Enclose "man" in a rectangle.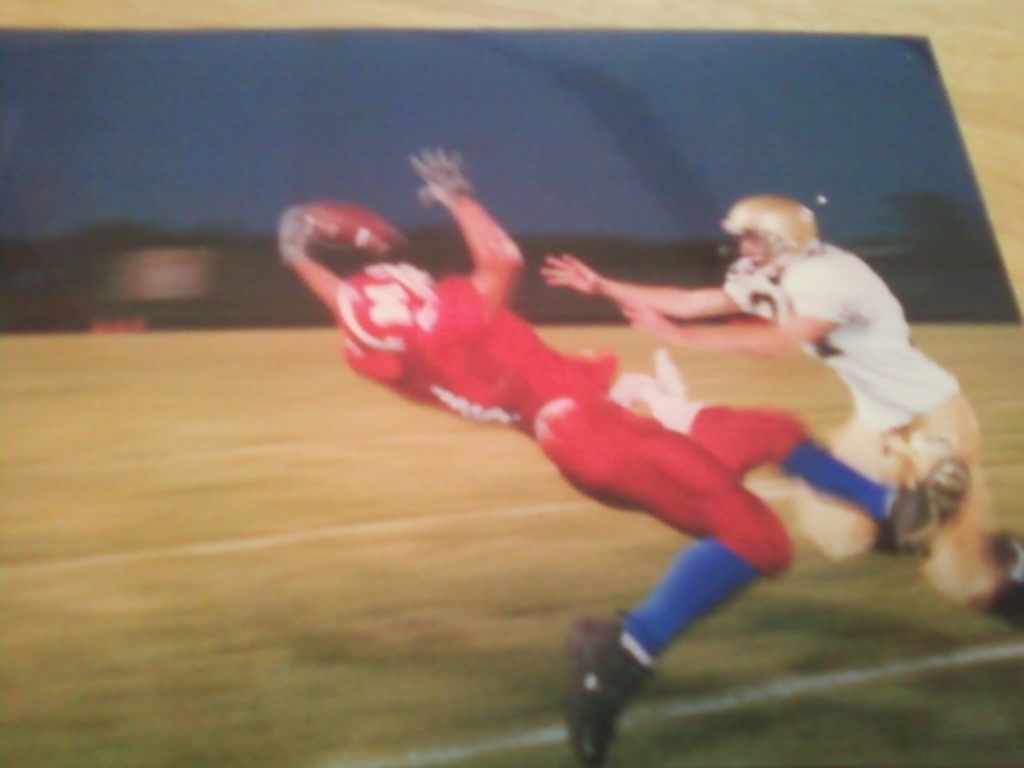
crop(514, 186, 1022, 637).
